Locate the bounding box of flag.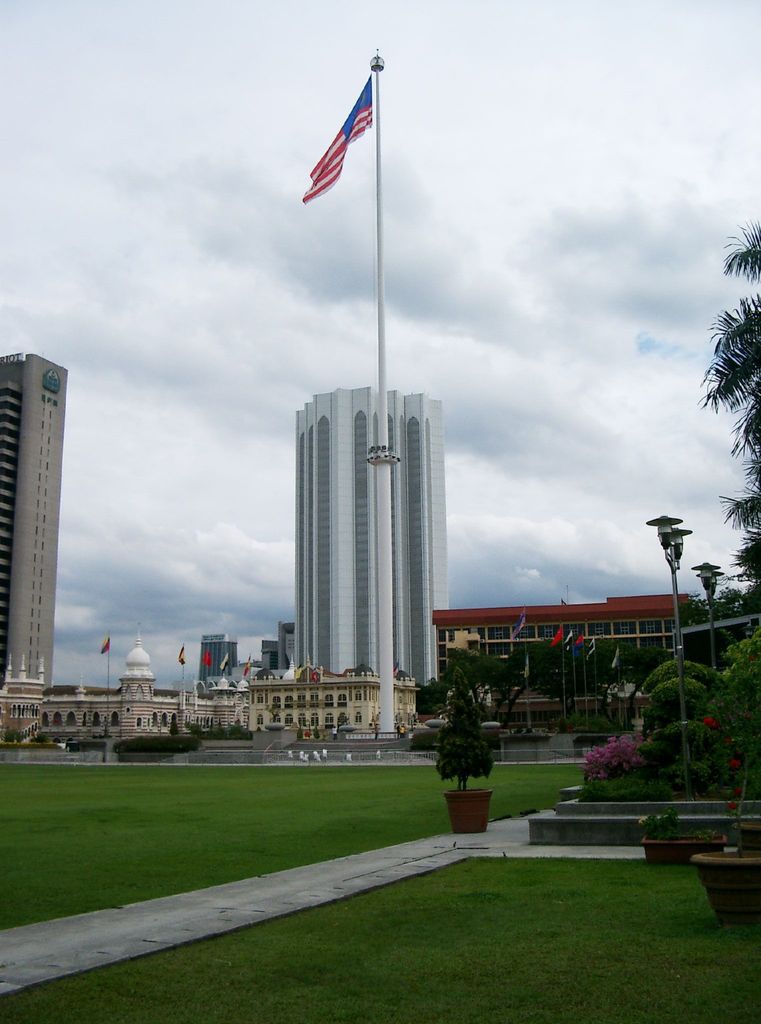
Bounding box: region(246, 652, 252, 680).
